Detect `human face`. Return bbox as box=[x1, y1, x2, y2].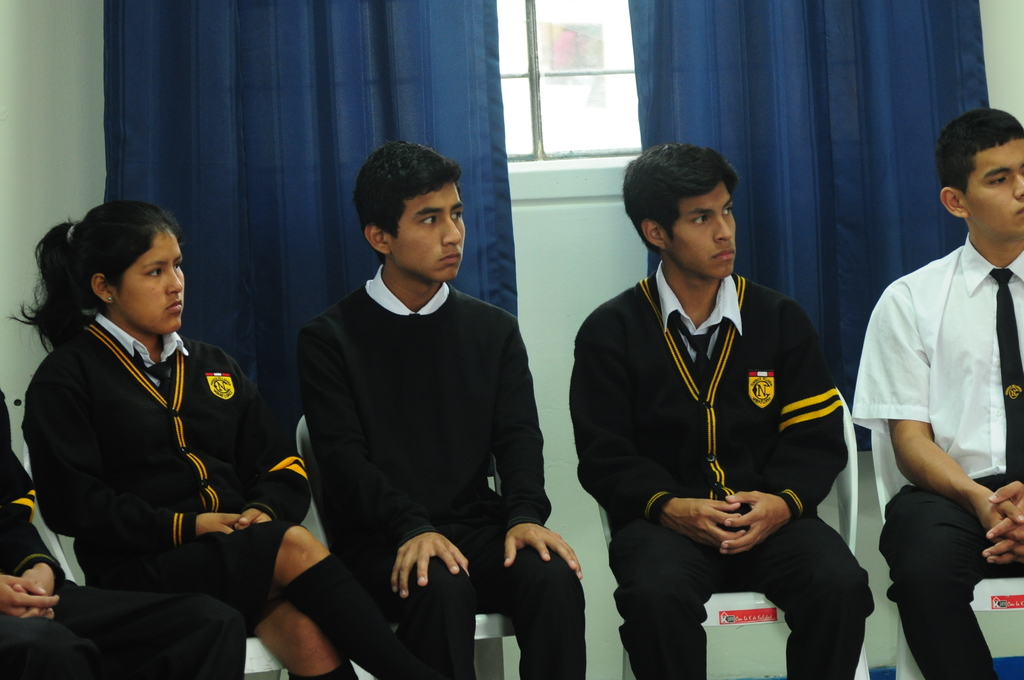
box=[668, 182, 735, 271].
